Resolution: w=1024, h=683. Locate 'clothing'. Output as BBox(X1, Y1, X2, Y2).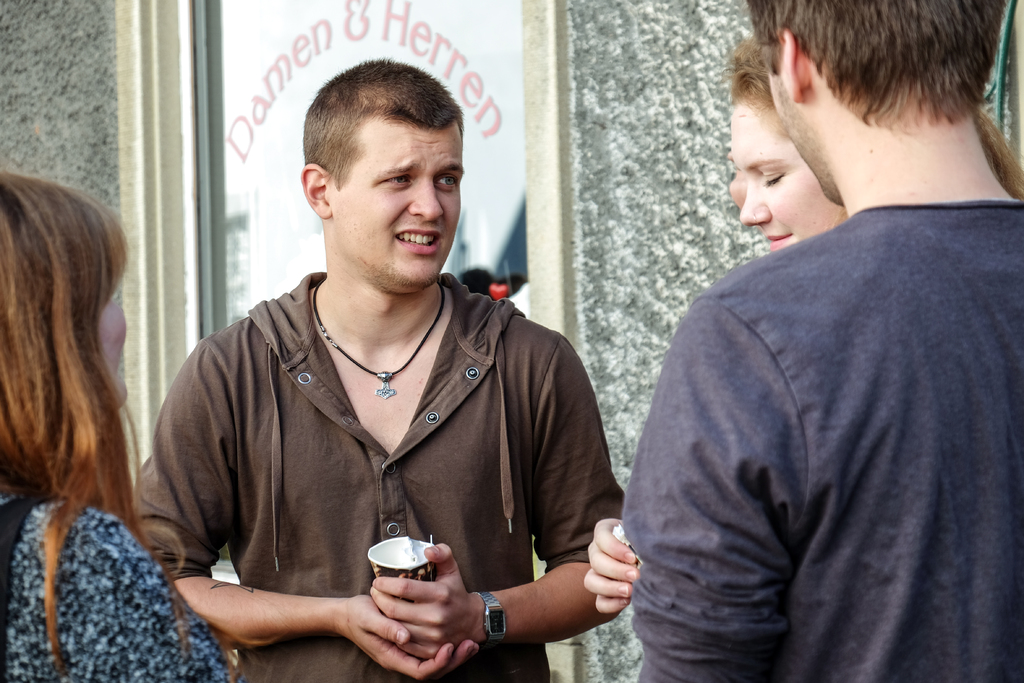
BBox(118, 273, 625, 682).
